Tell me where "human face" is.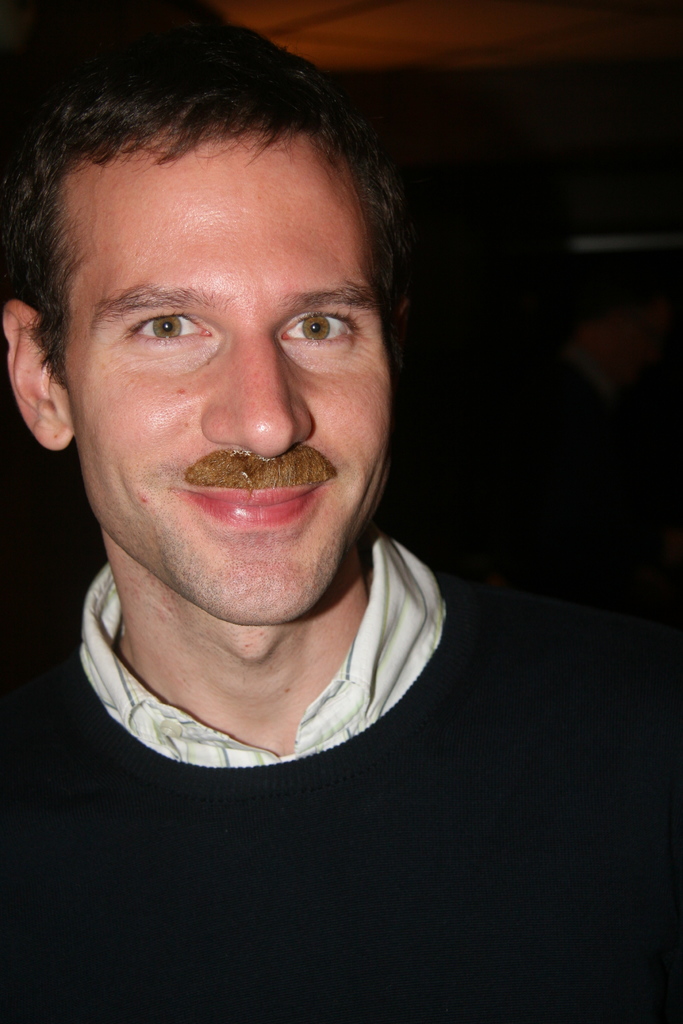
"human face" is at box(62, 127, 397, 629).
